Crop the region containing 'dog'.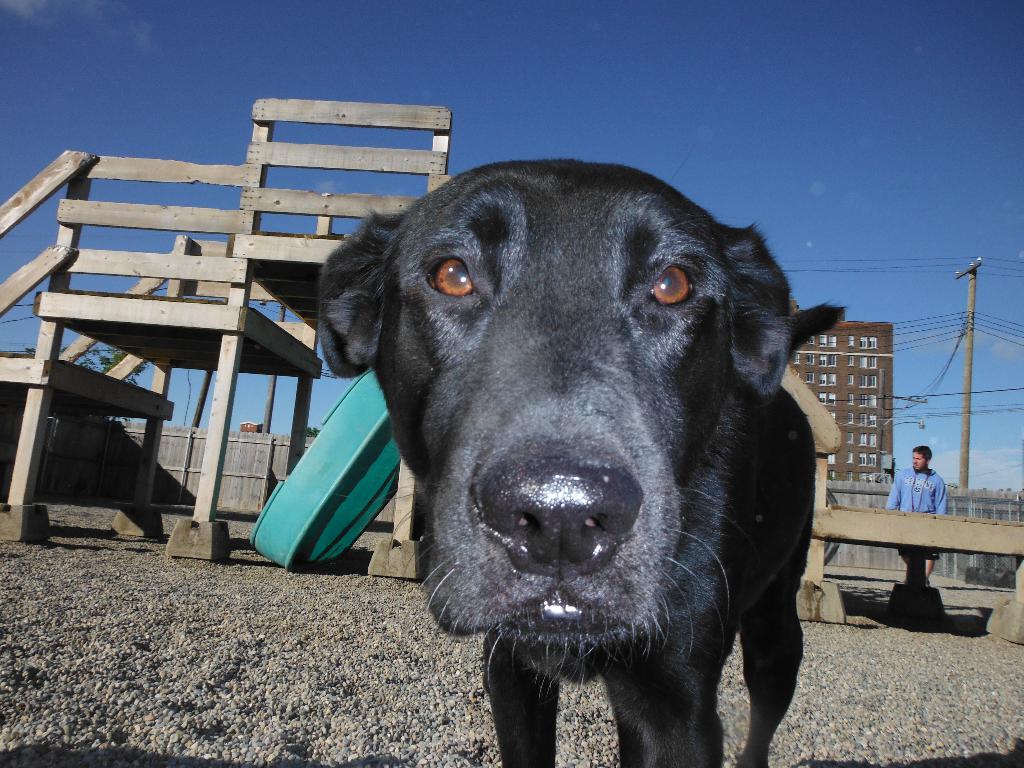
Crop region: detection(309, 156, 846, 767).
